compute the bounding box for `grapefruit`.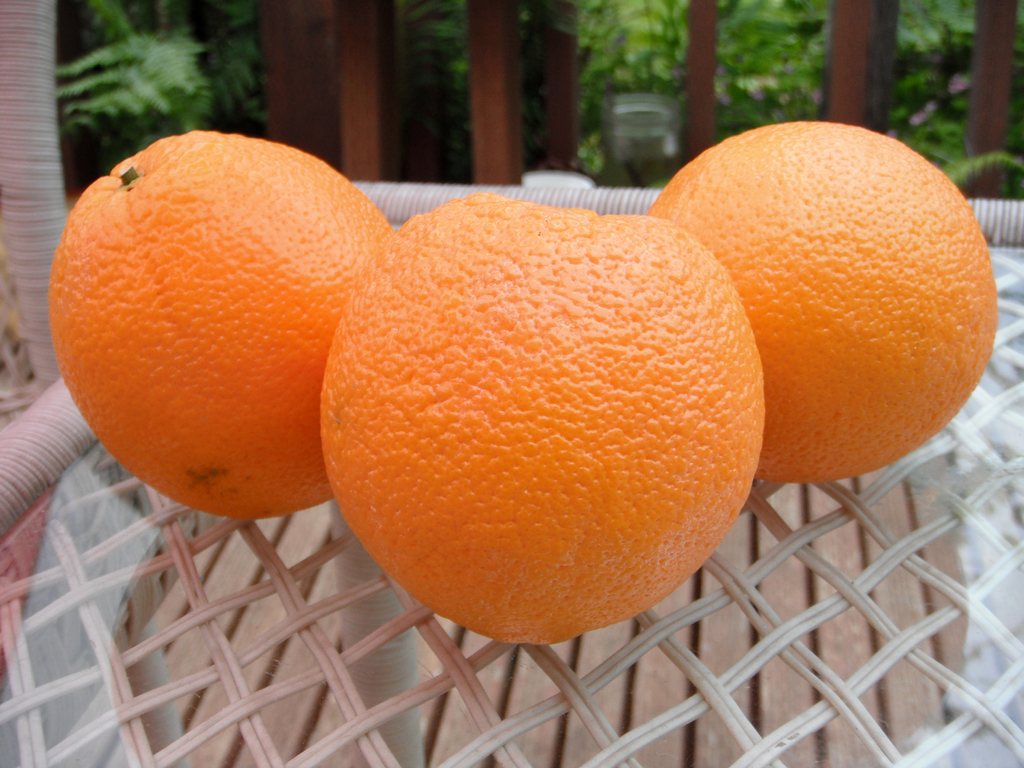
detection(324, 193, 764, 647).
